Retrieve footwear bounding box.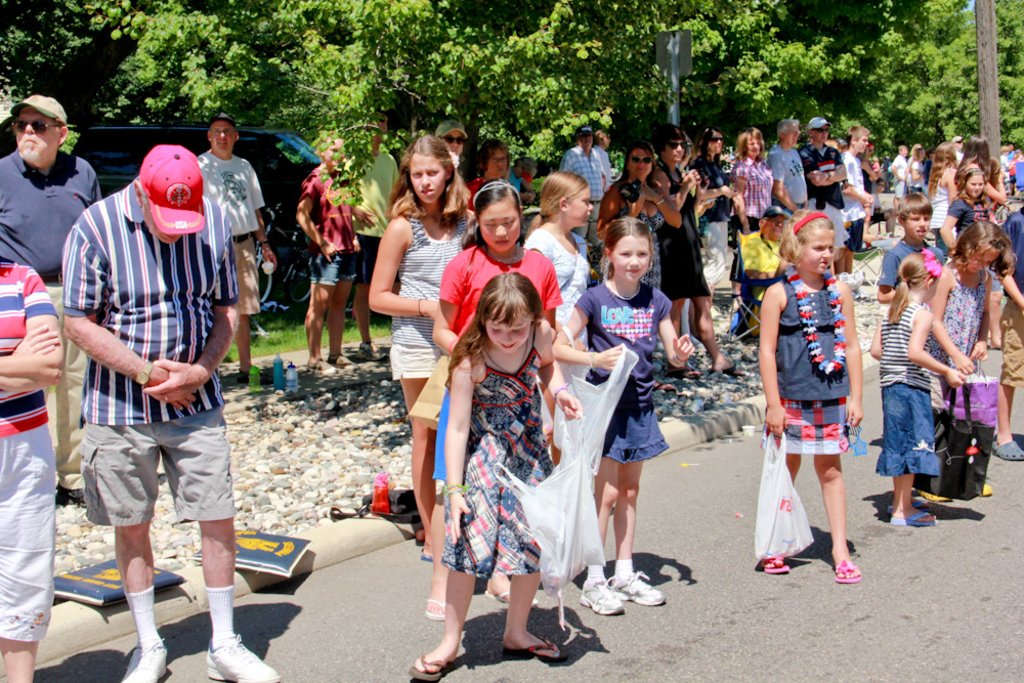
Bounding box: 407,651,446,680.
